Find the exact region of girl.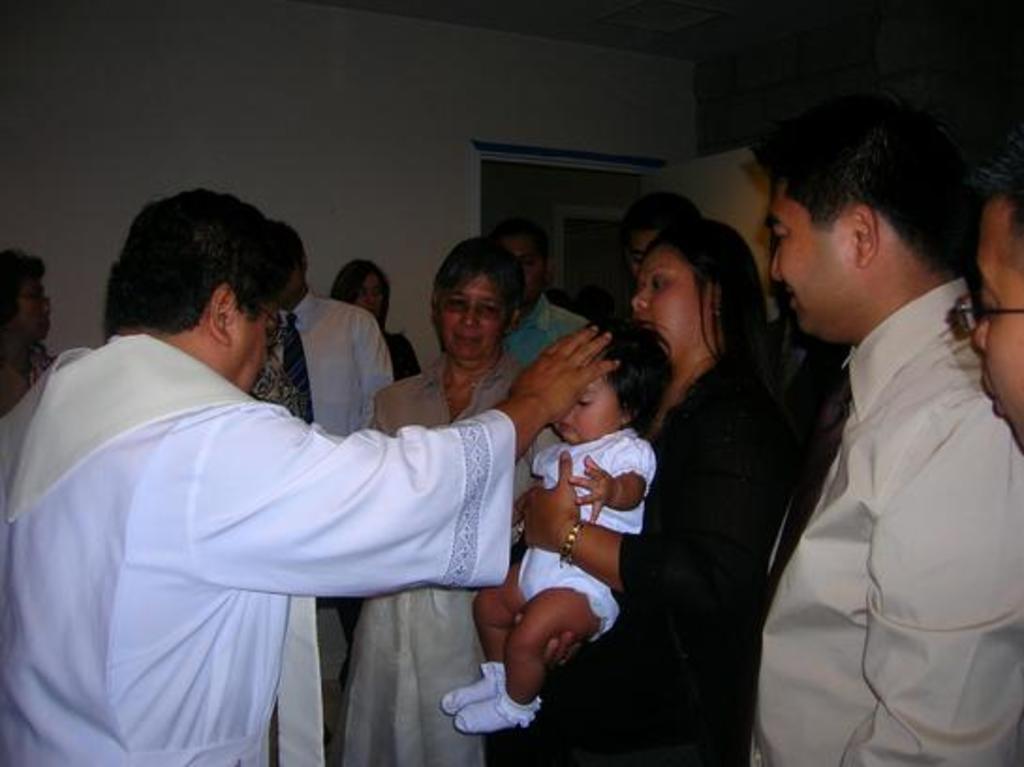
Exact region: 436,316,661,737.
